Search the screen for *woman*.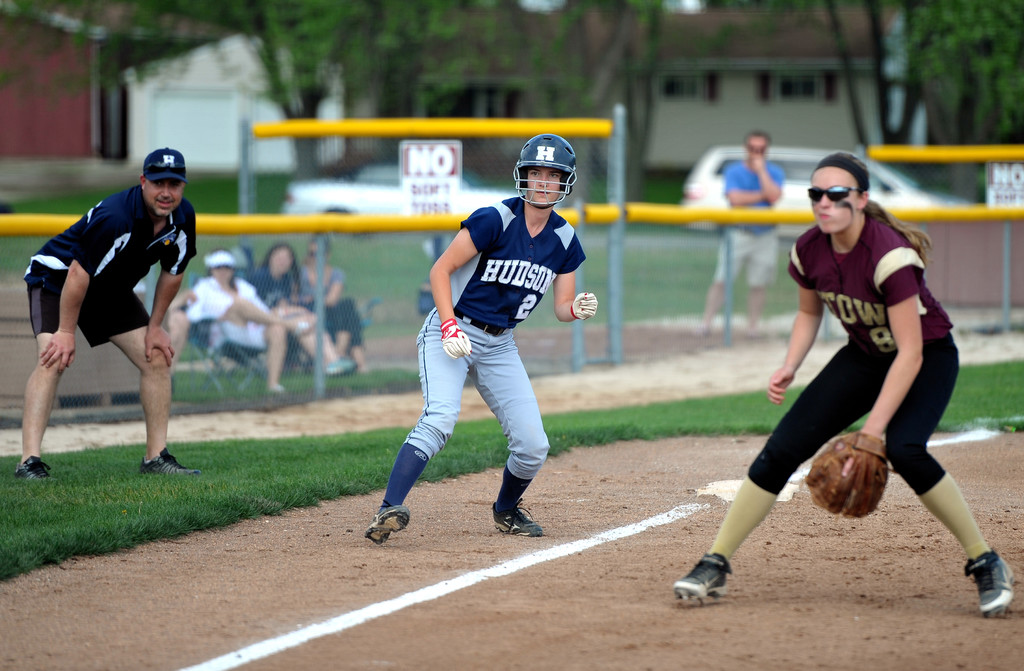
Found at 717 160 977 630.
